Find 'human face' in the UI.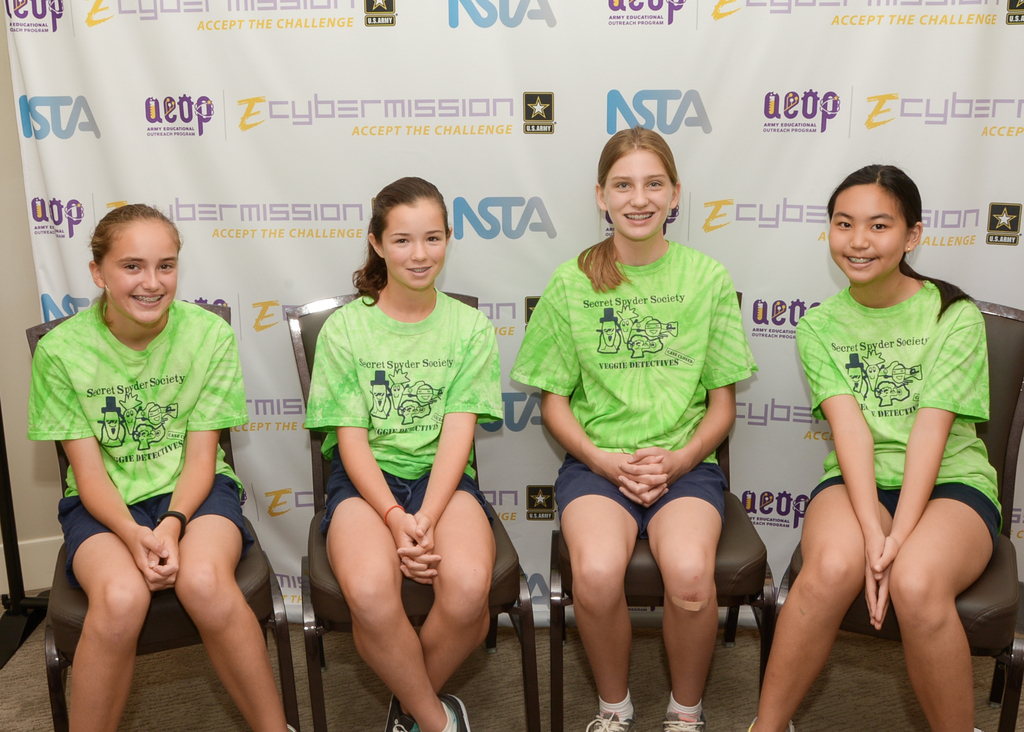
UI element at <bbox>383, 203, 444, 290</bbox>.
